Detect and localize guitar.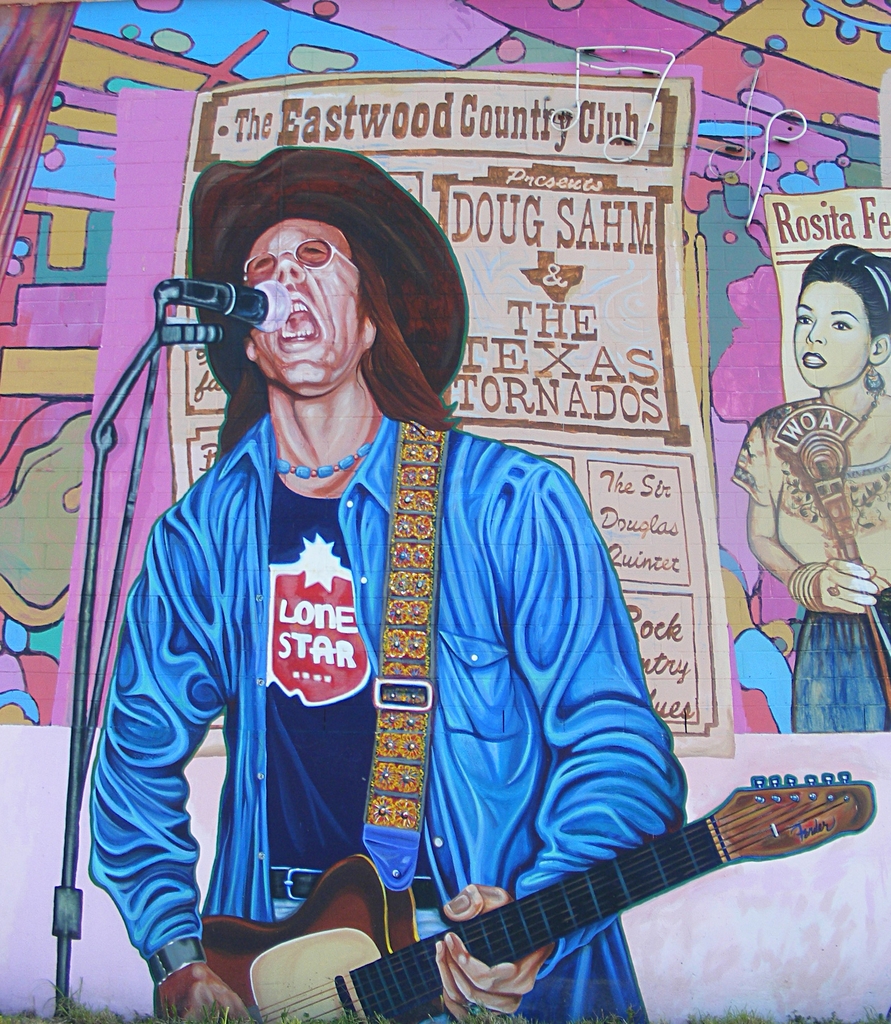
Localized at pyautogui.locateOnScreen(149, 772, 878, 1023).
